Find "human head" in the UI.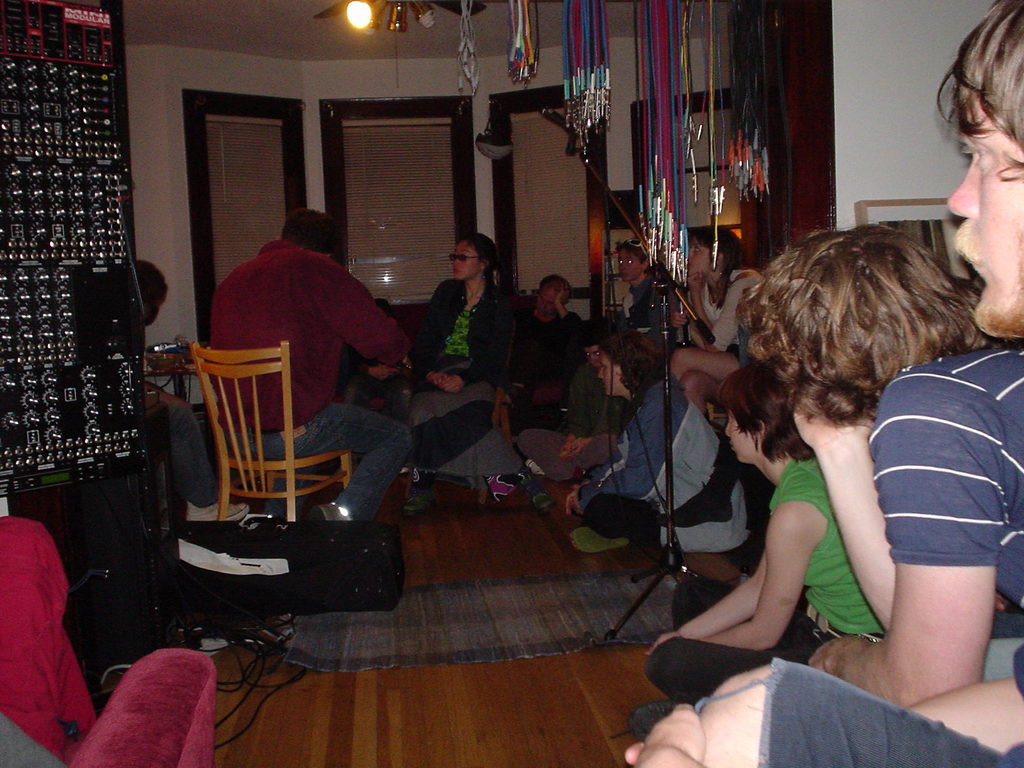
UI element at [535,278,568,319].
